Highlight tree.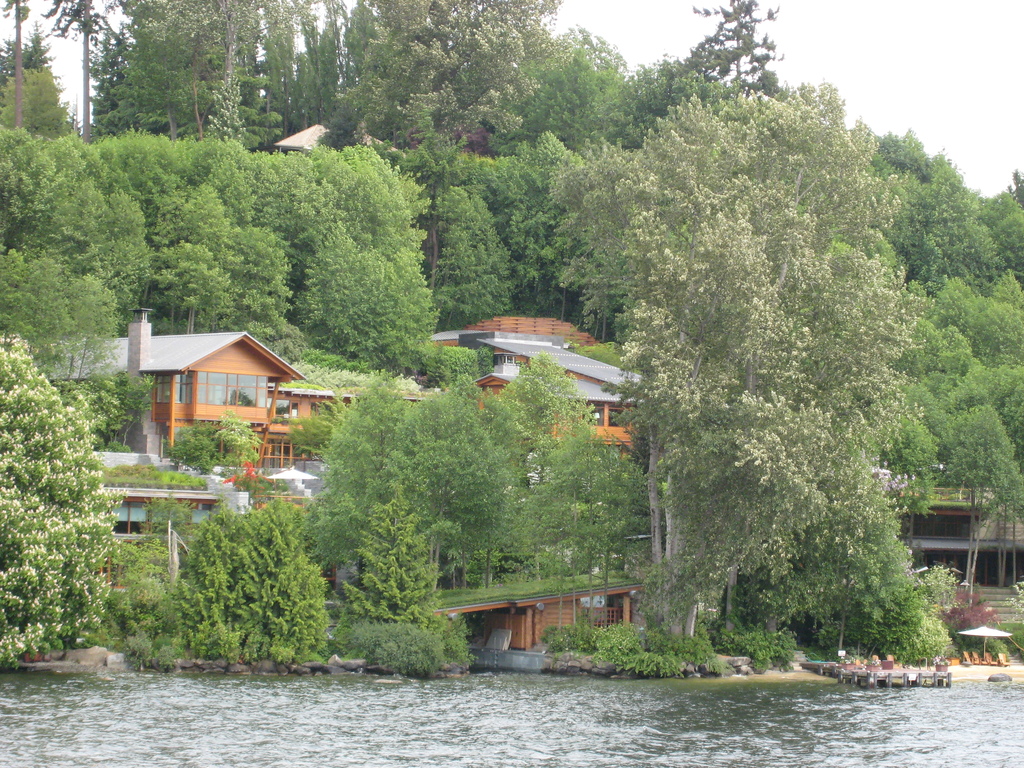
Highlighted region: {"left": 995, "top": 266, "right": 1023, "bottom": 352}.
